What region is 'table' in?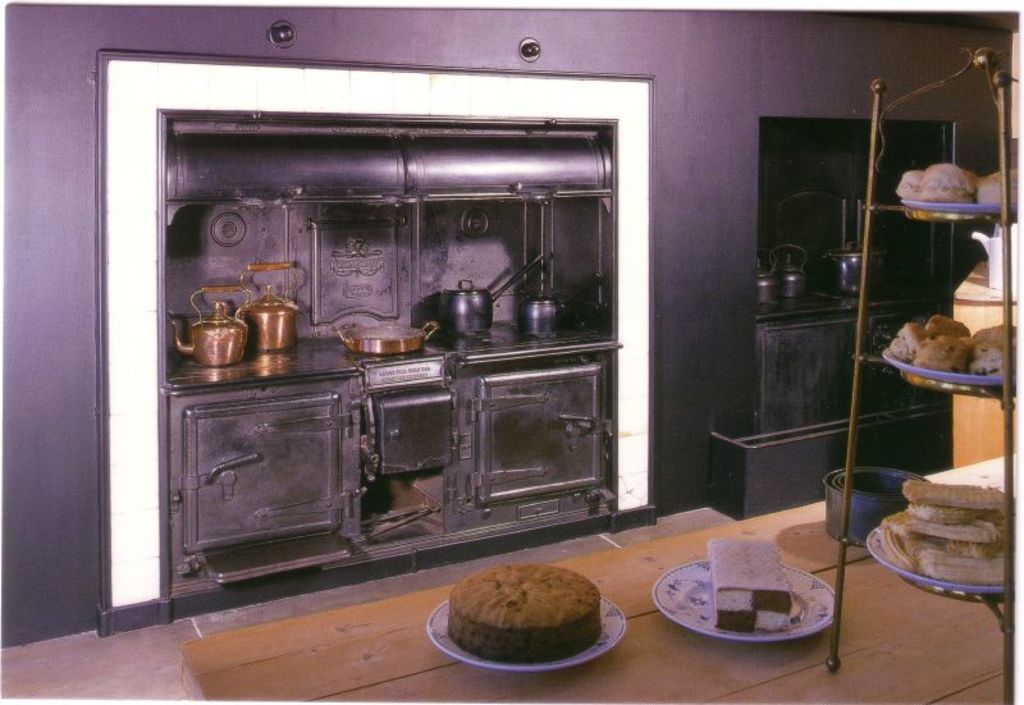
box(950, 257, 1023, 470).
